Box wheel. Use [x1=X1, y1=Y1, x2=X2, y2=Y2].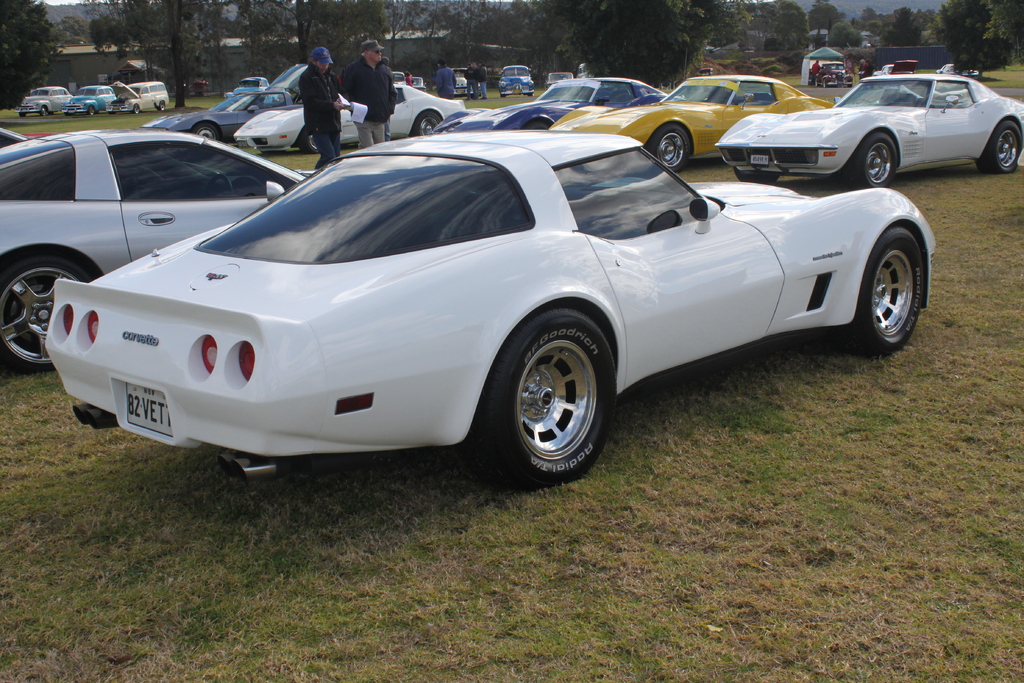
[x1=815, y1=78, x2=820, y2=87].
